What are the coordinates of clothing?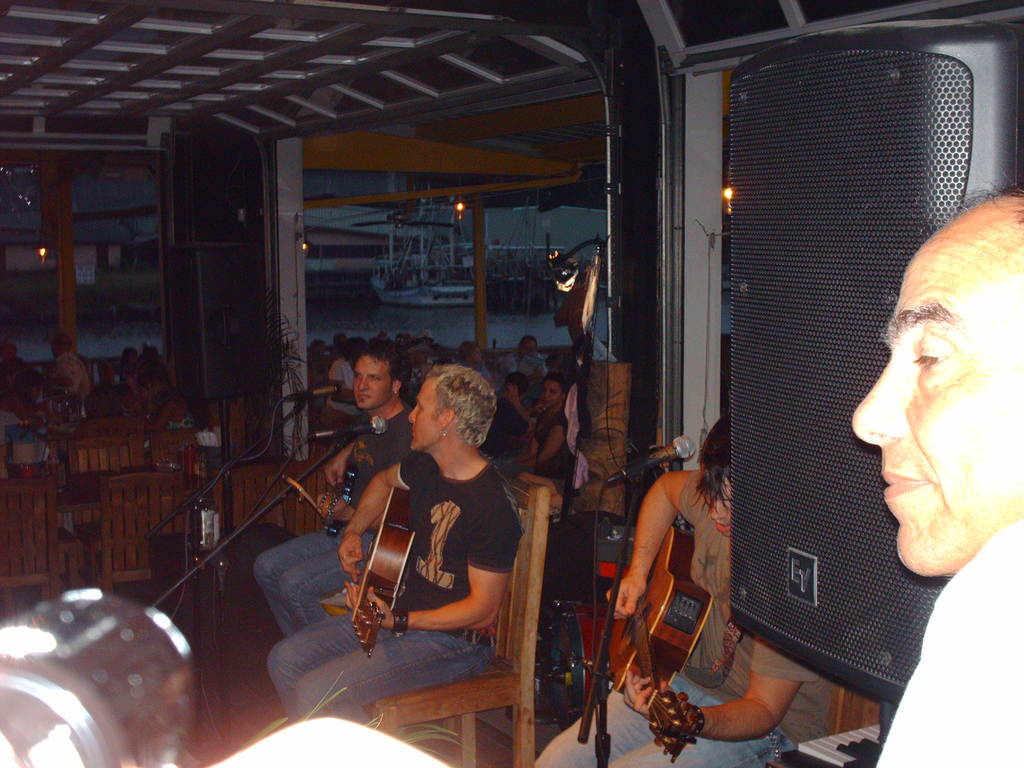
BBox(330, 355, 359, 410).
